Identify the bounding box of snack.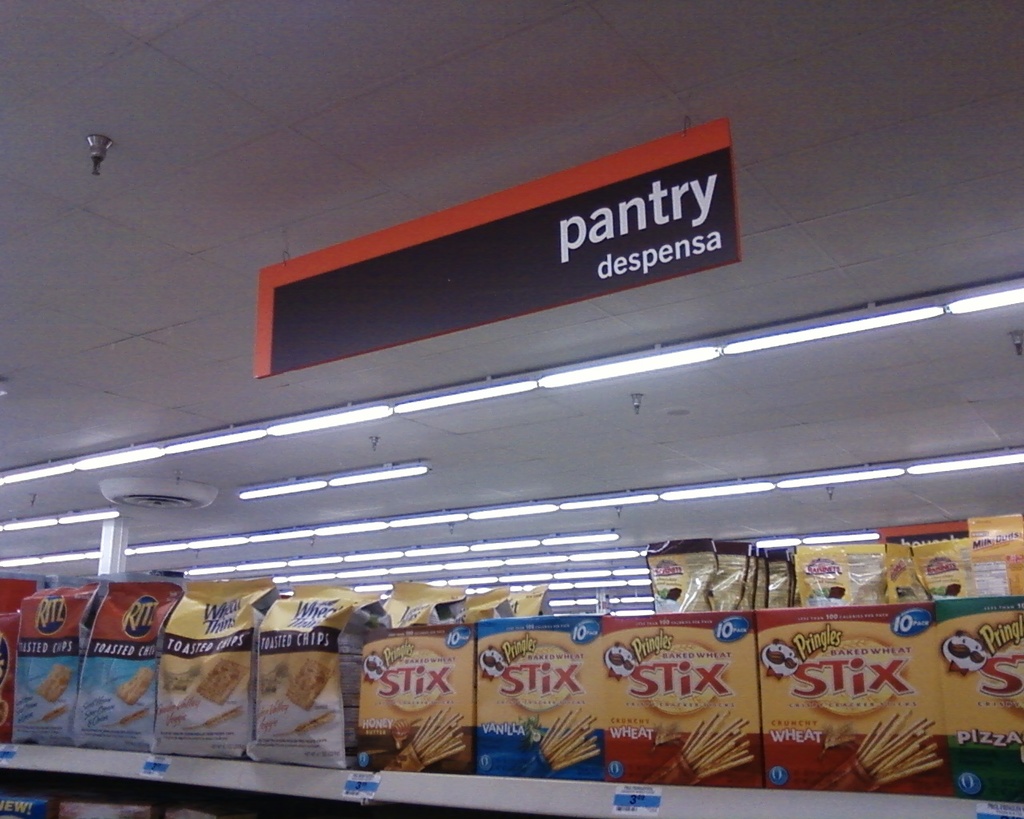
box(286, 658, 334, 709).
